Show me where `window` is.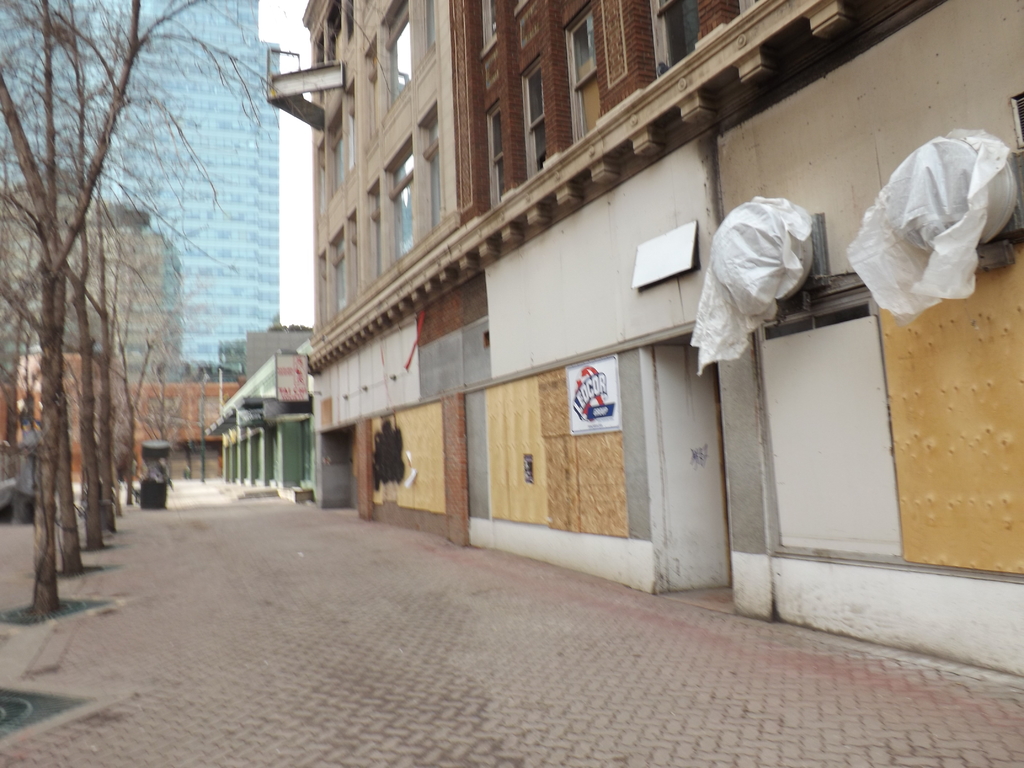
`window` is at [x1=523, y1=69, x2=549, y2=164].
